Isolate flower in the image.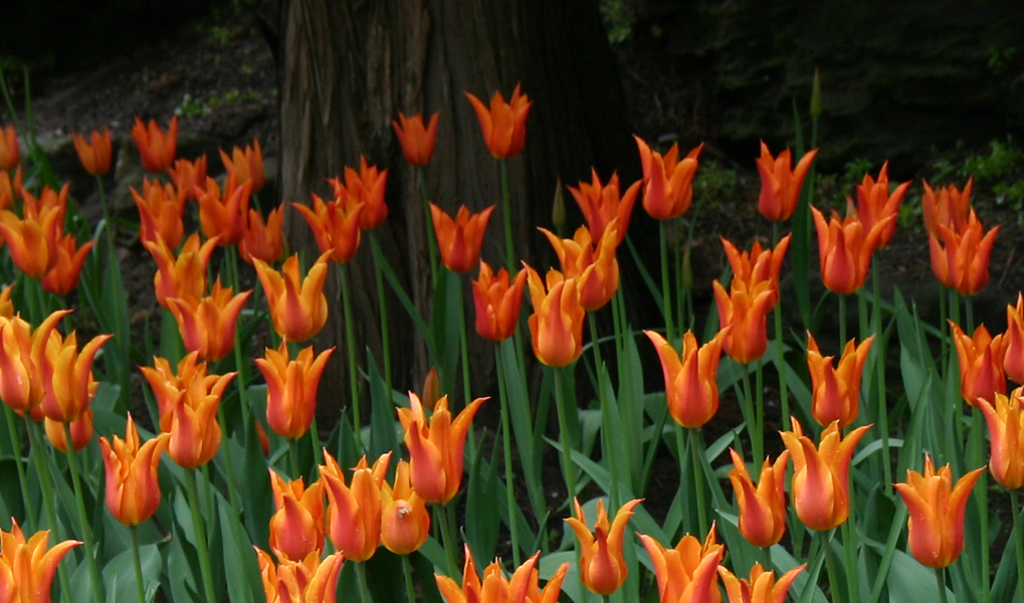
Isolated region: [856,153,902,261].
